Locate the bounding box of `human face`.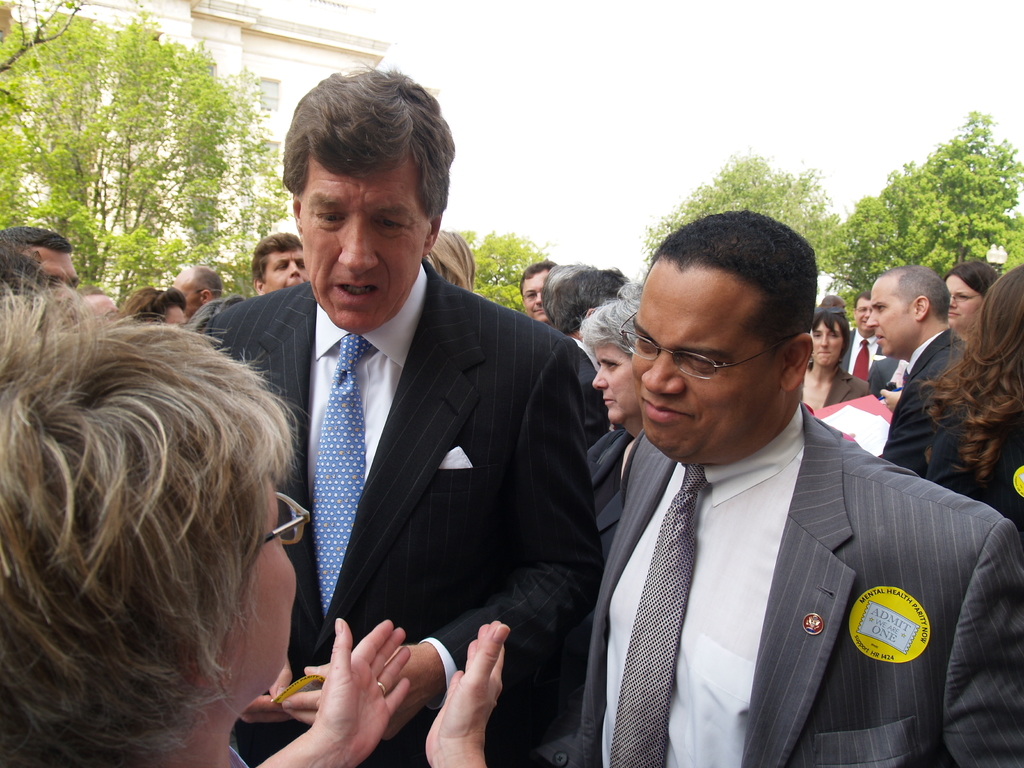
Bounding box: bbox=(630, 260, 777, 460).
